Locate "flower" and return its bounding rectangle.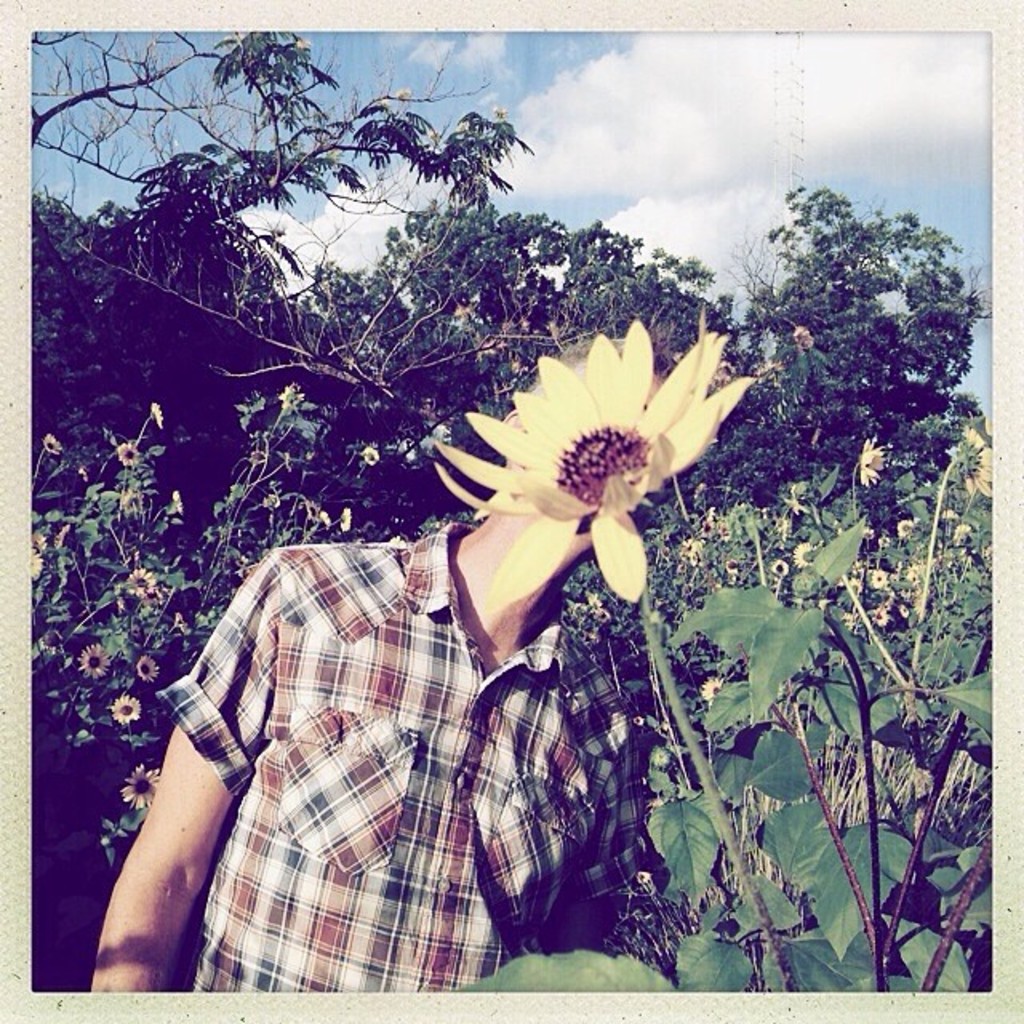
[22, 547, 43, 576].
